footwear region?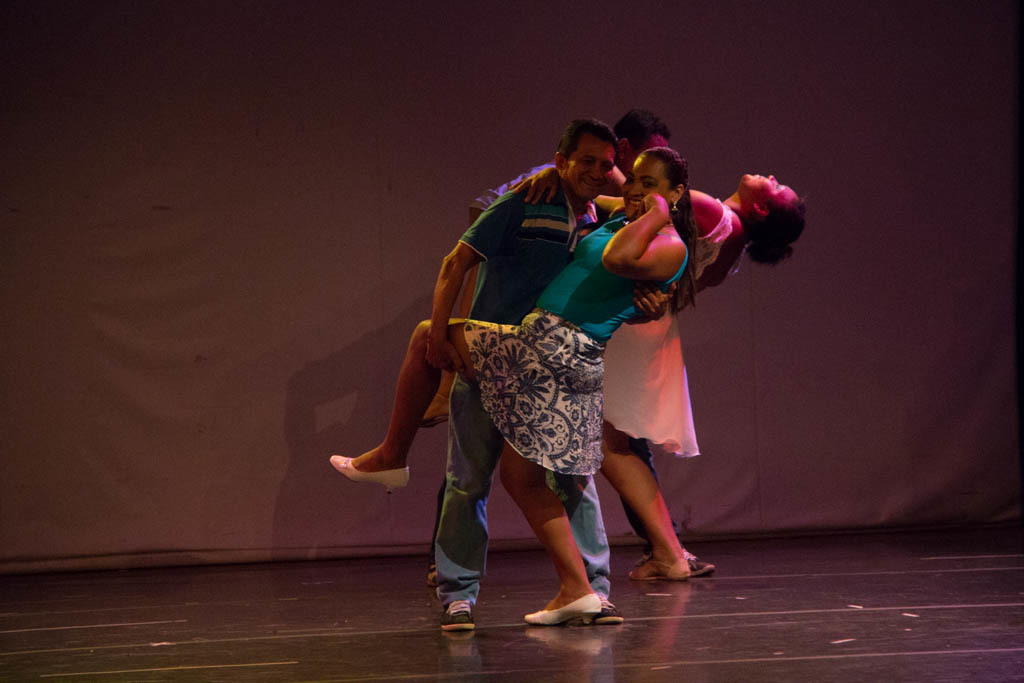
crop(523, 583, 609, 632)
